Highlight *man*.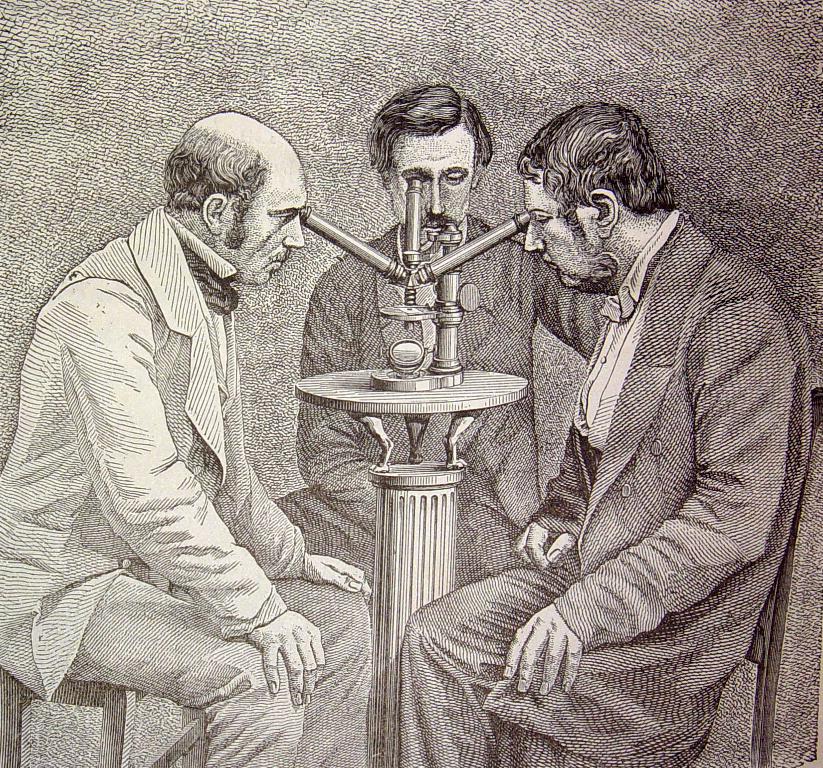
Highlighted region: 468,90,788,751.
